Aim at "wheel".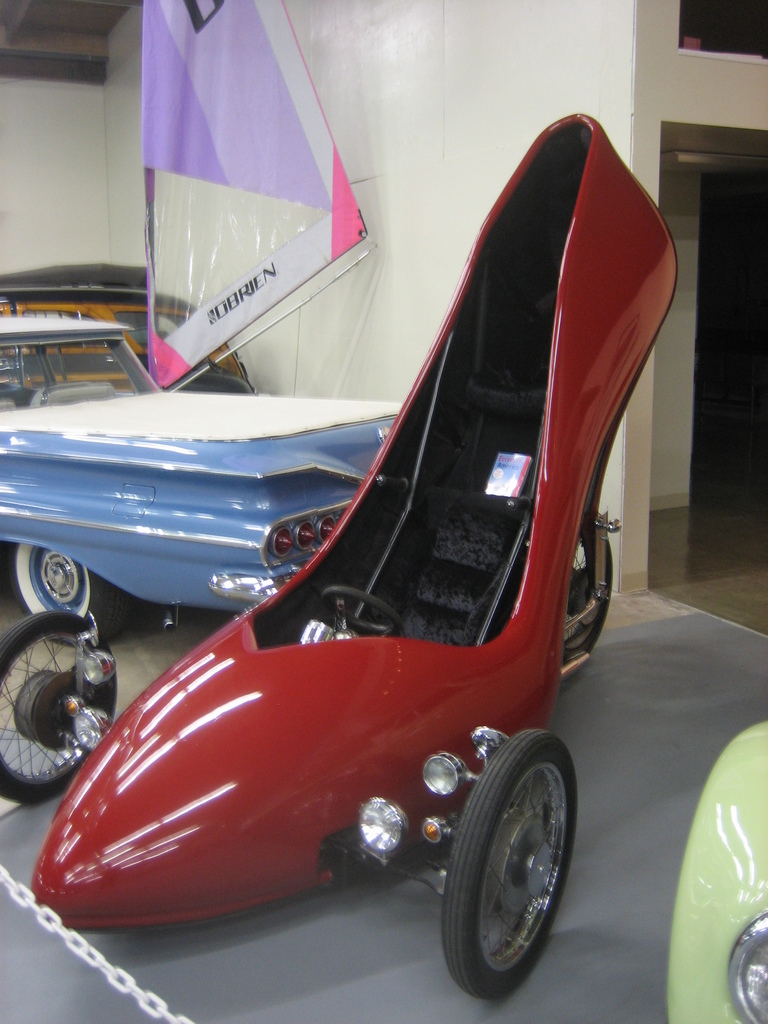
Aimed at <box>567,522,614,662</box>.
